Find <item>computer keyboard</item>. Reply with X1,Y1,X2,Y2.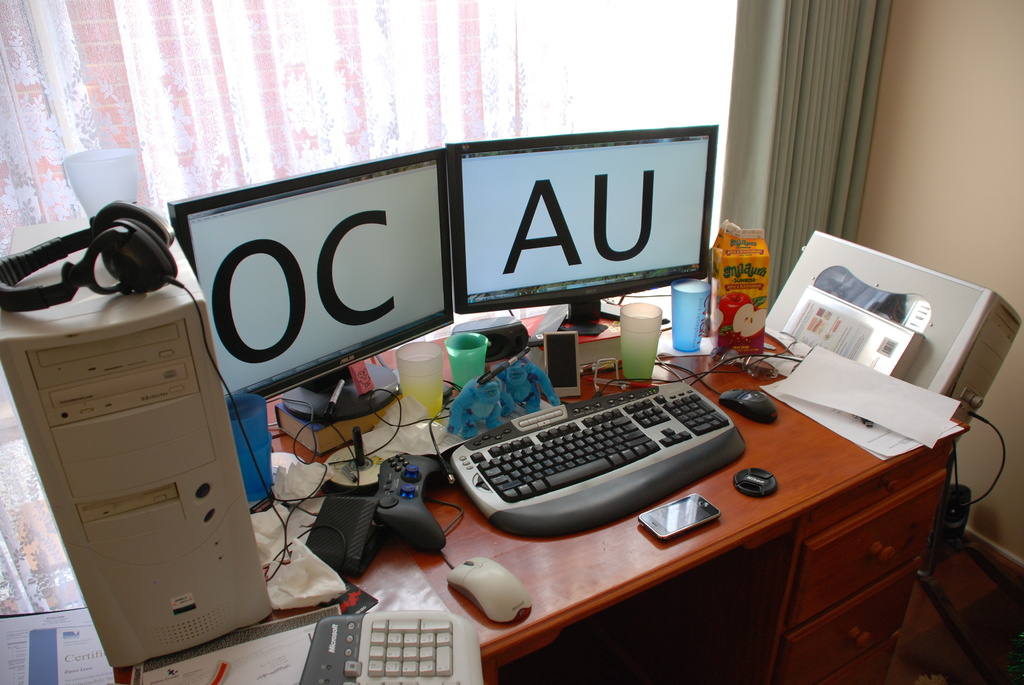
446,379,748,536.
